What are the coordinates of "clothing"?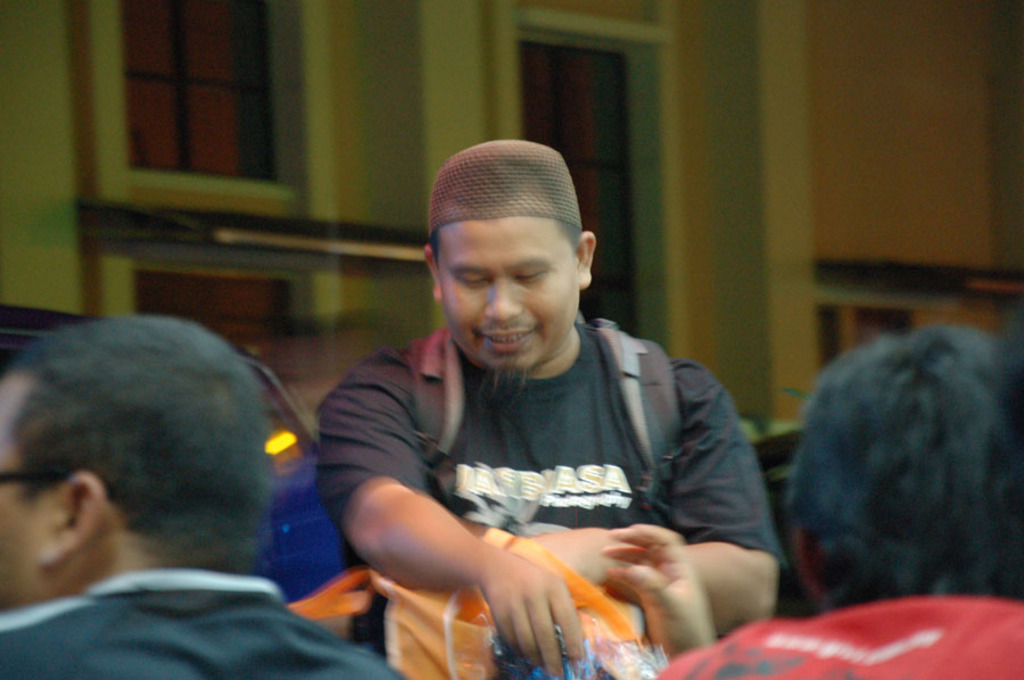
detection(0, 569, 399, 679).
